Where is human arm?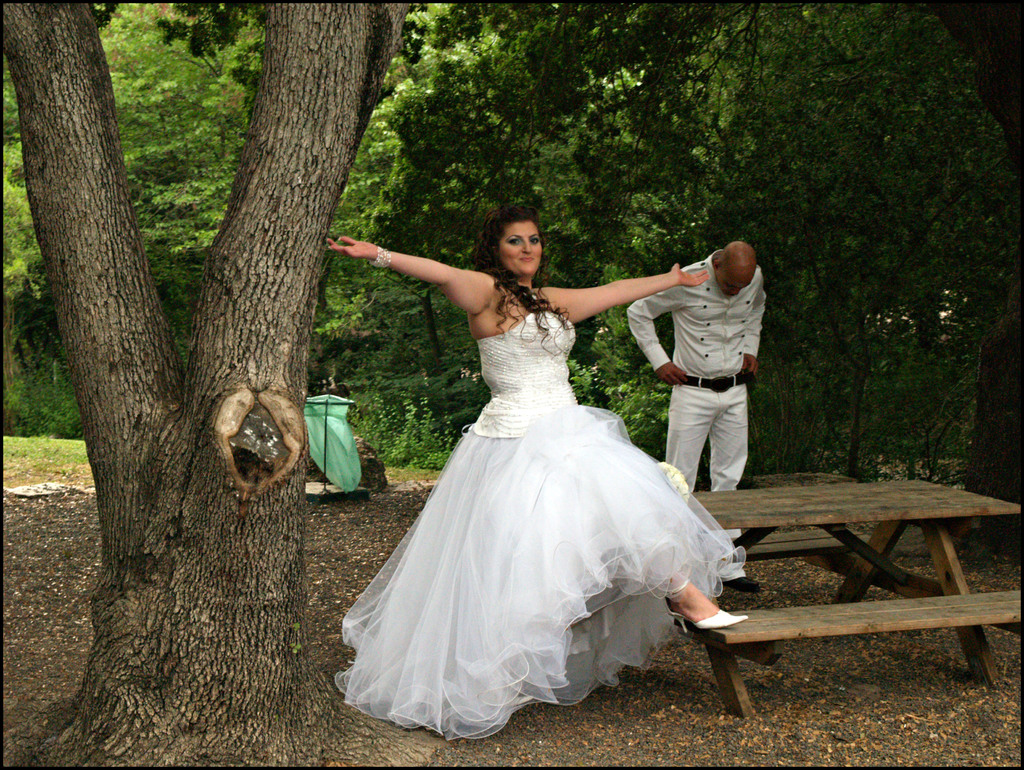
select_region(362, 238, 503, 330).
